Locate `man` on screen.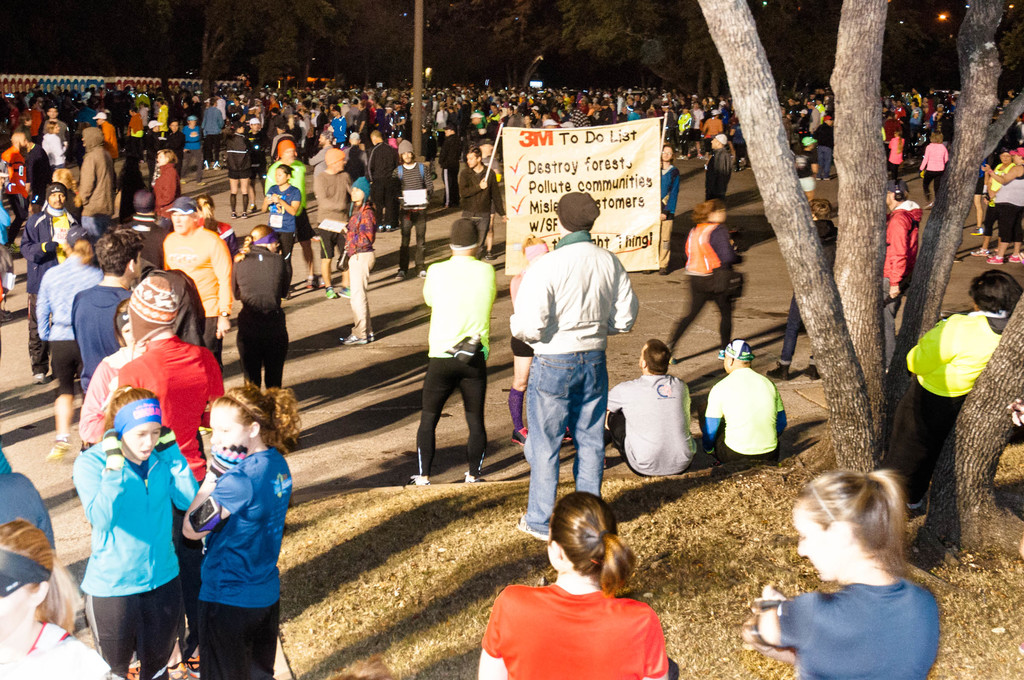
On screen at 70 227 144 391.
